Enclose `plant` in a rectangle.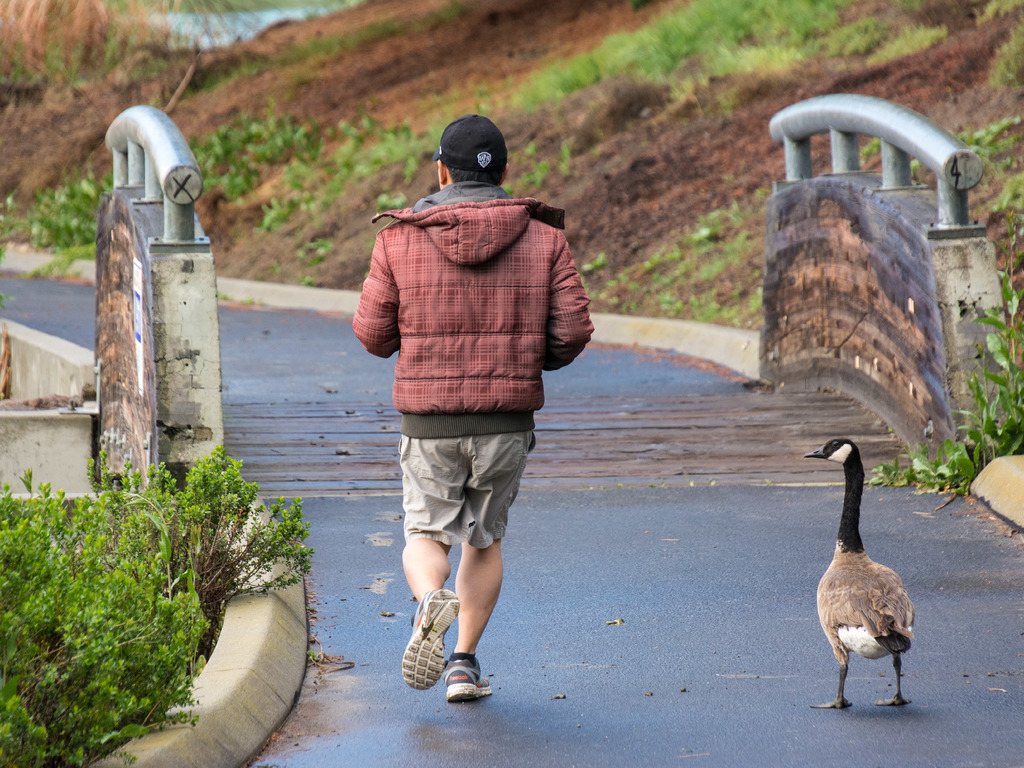
<box>6,19,128,87</box>.
